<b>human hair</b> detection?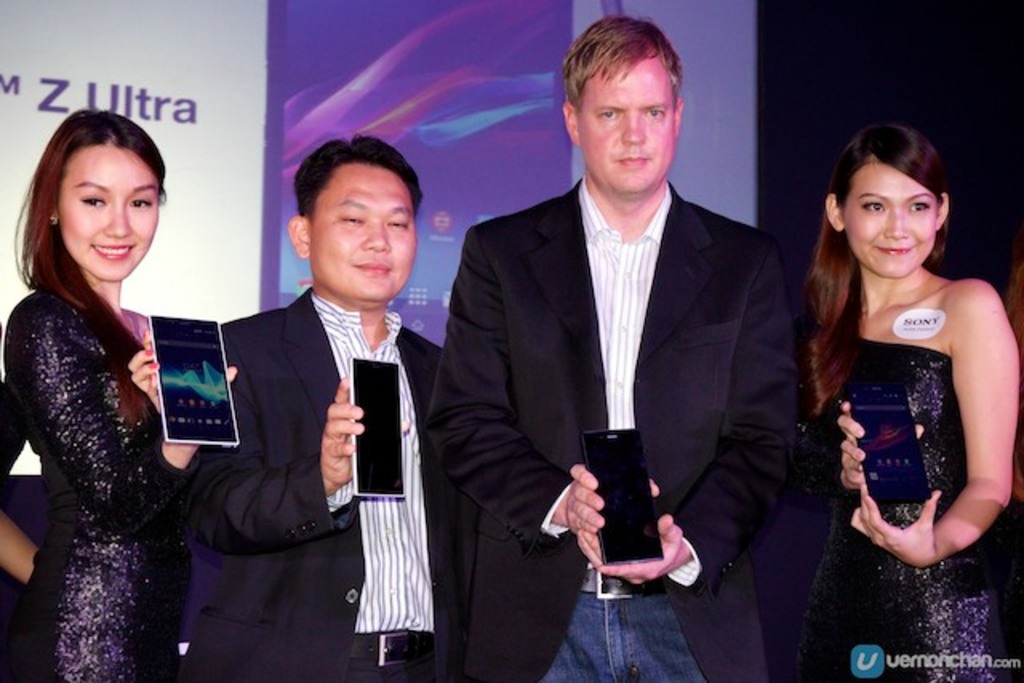
crop(797, 125, 946, 371)
